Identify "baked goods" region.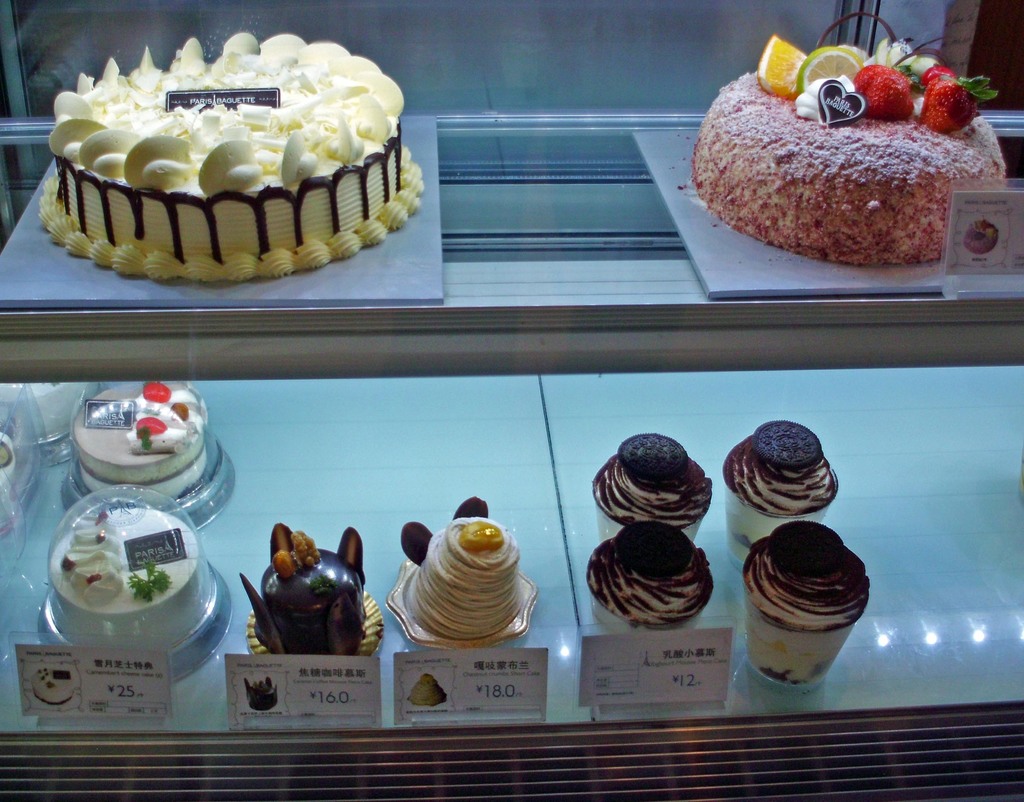
Region: <box>35,33,426,285</box>.
